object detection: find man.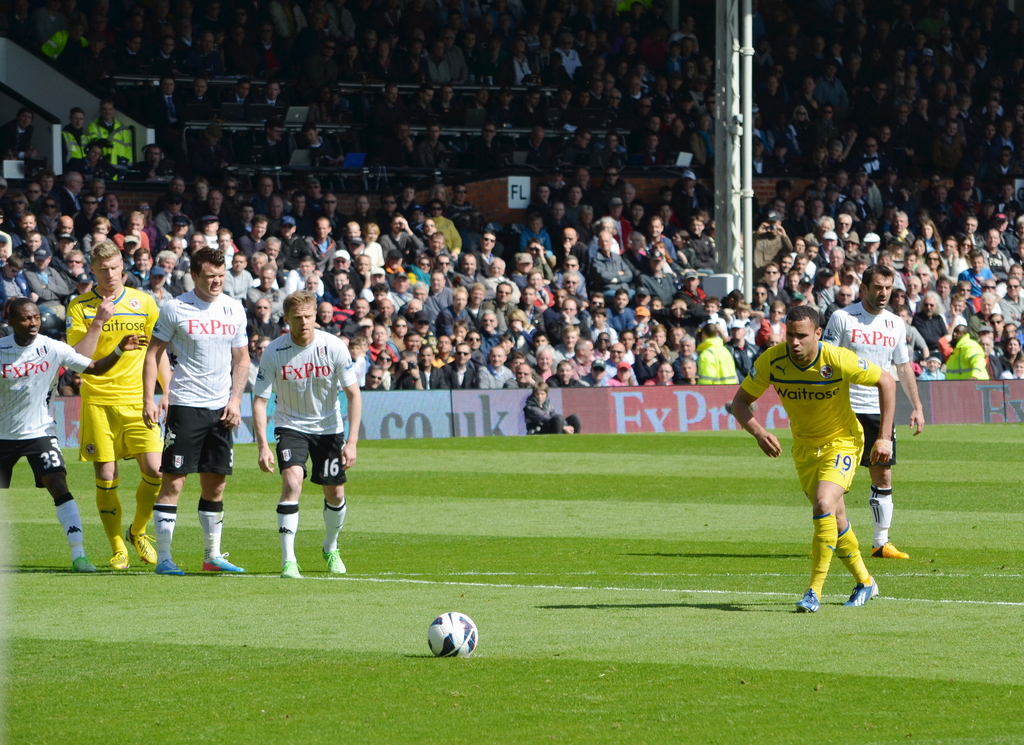
left=749, top=212, right=790, bottom=265.
